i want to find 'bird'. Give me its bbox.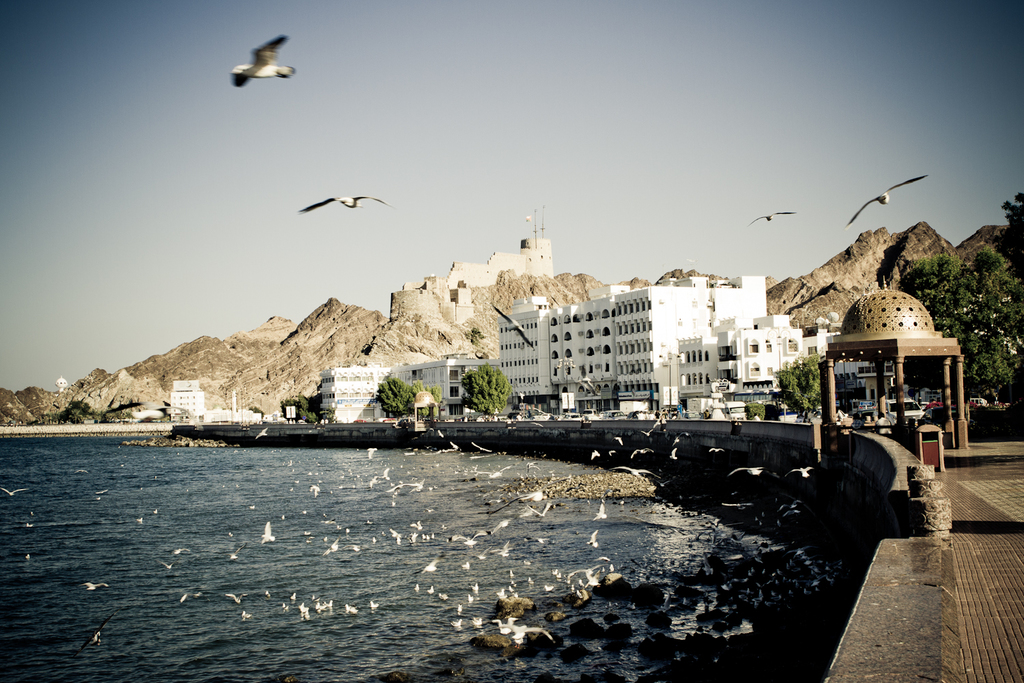
345:603:358:614.
